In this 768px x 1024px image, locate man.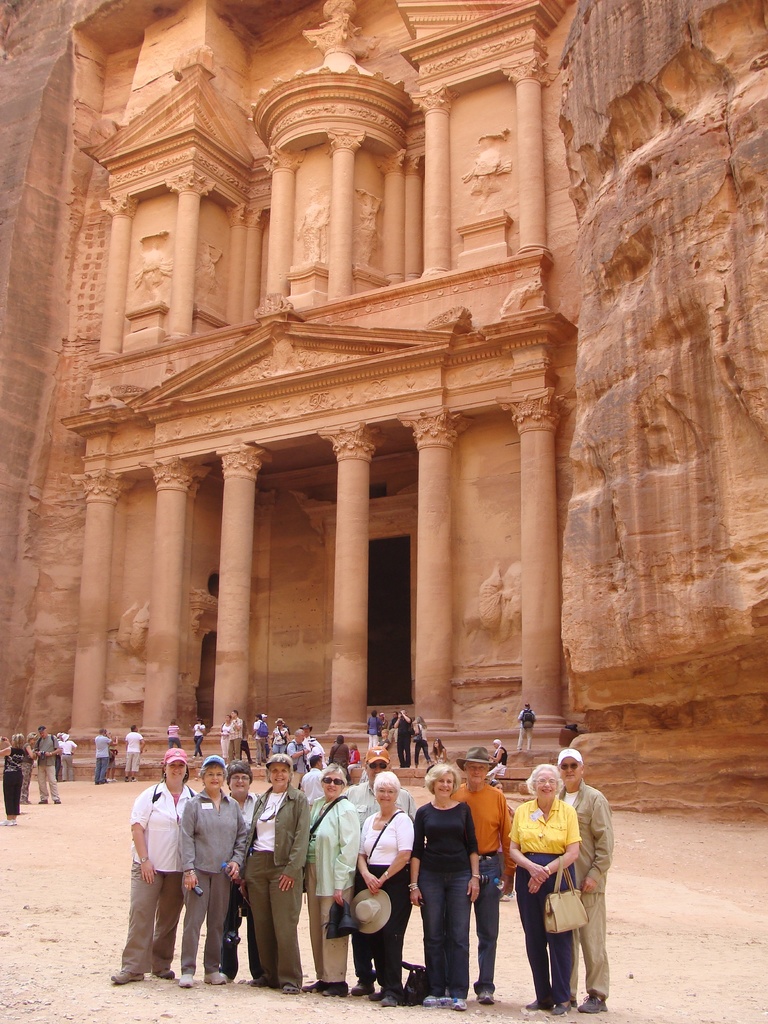
Bounding box: bbox=[93, 728, 119, 781].
